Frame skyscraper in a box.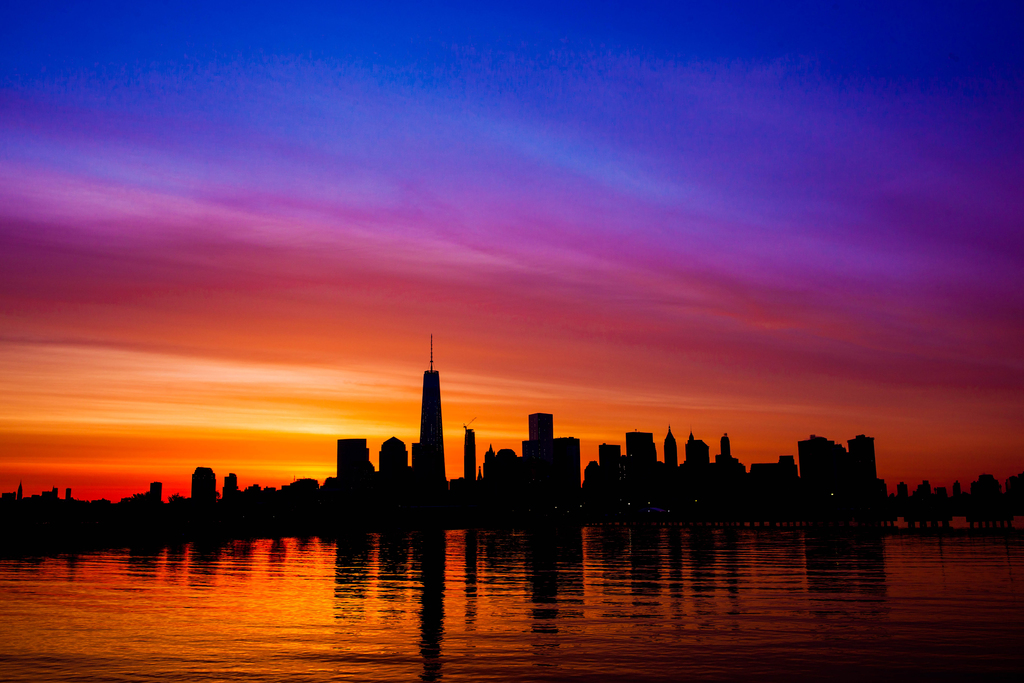
(x1=337, y1=435, x2=367, y2=481).
